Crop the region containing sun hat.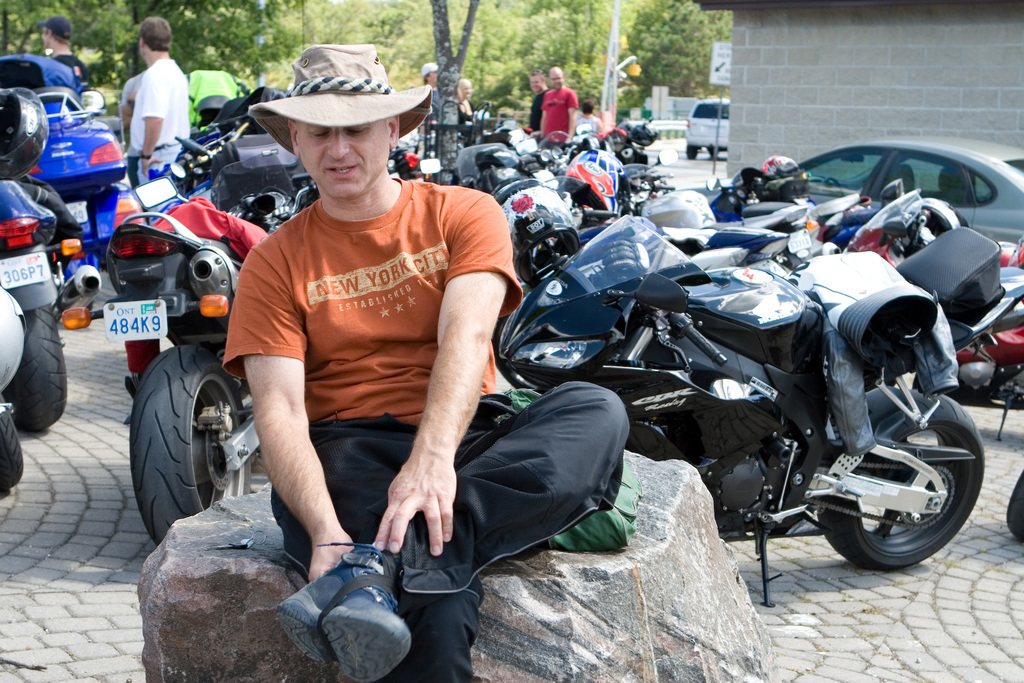
Crop region: pyautogui.locateOnScreen(420, 57, 443, 76).
